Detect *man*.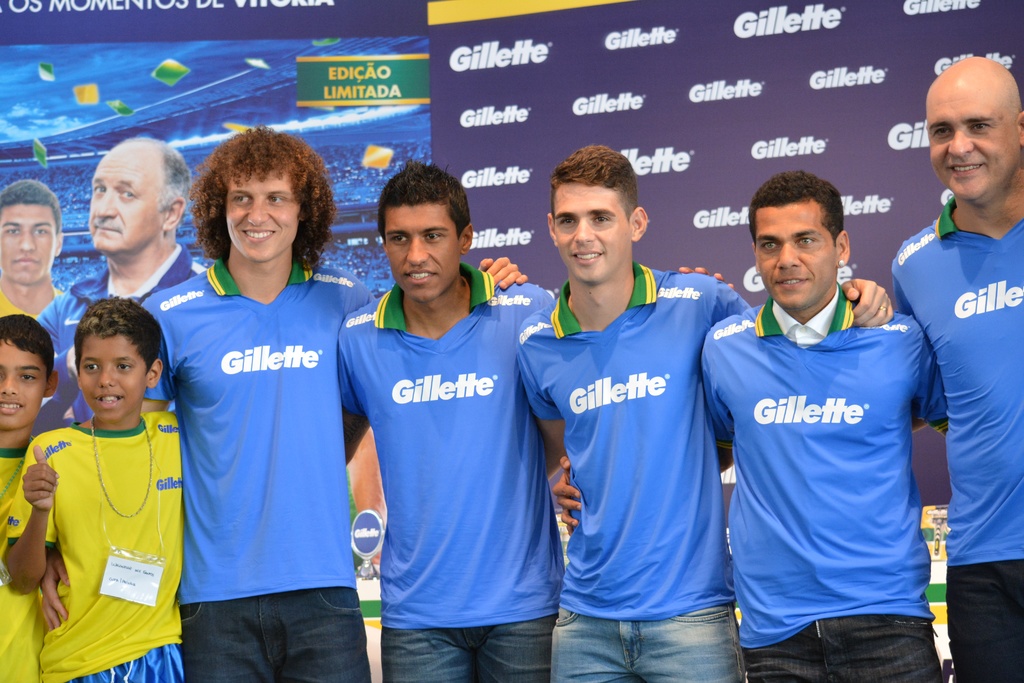
Detected at BBox(552, 170, 952, 682).
